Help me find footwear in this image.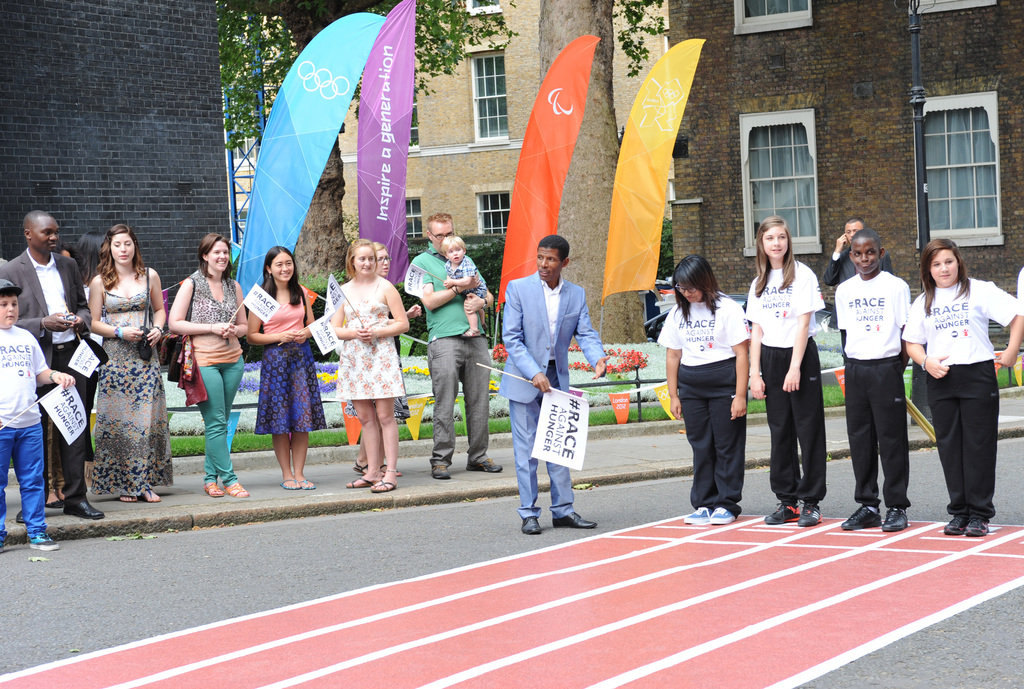
Found it: detection(552, 514, 596, 528).
